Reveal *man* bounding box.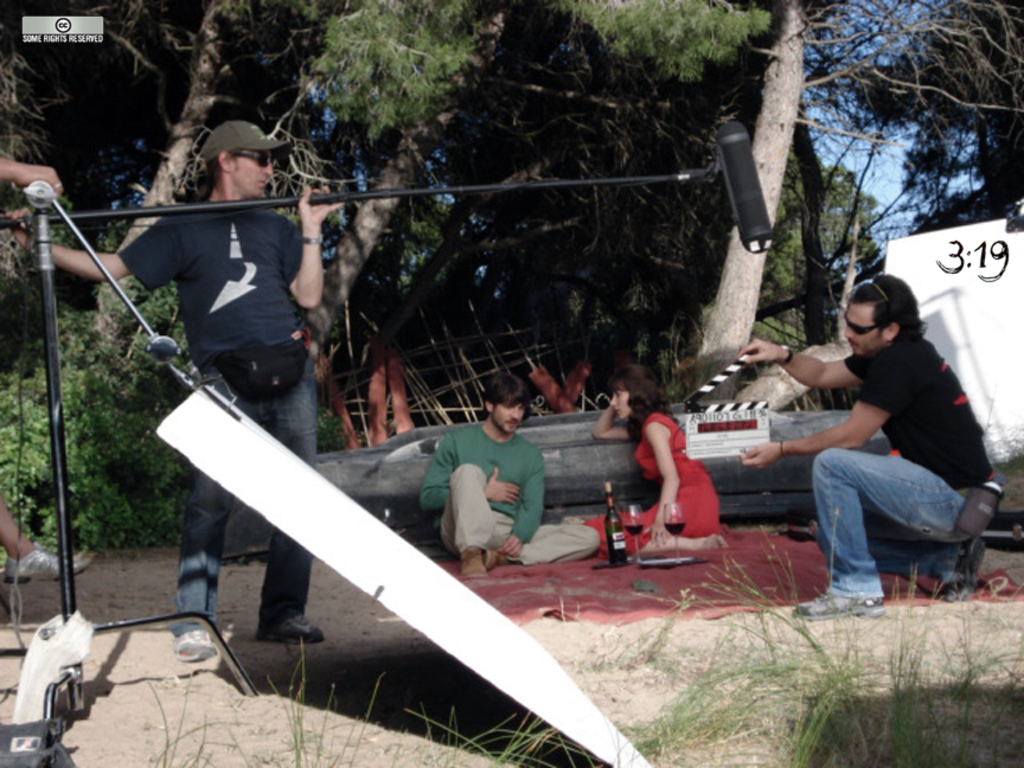
Revealed: bbox(741, 270, 1004, 622).
